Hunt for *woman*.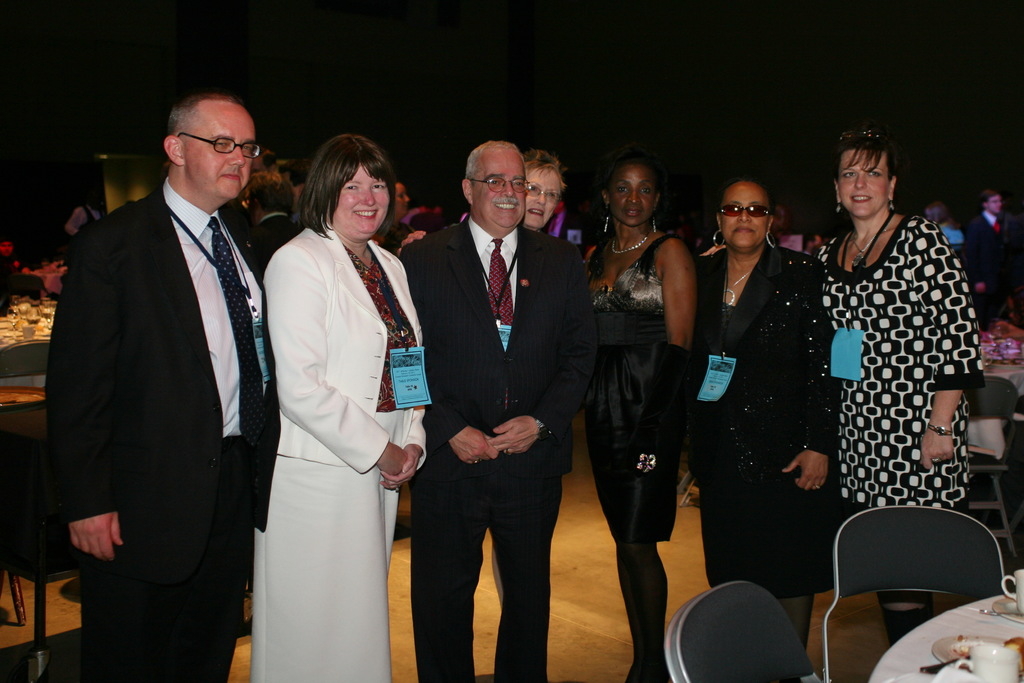
Hunted down at rect(819, 135, 982, 652).
